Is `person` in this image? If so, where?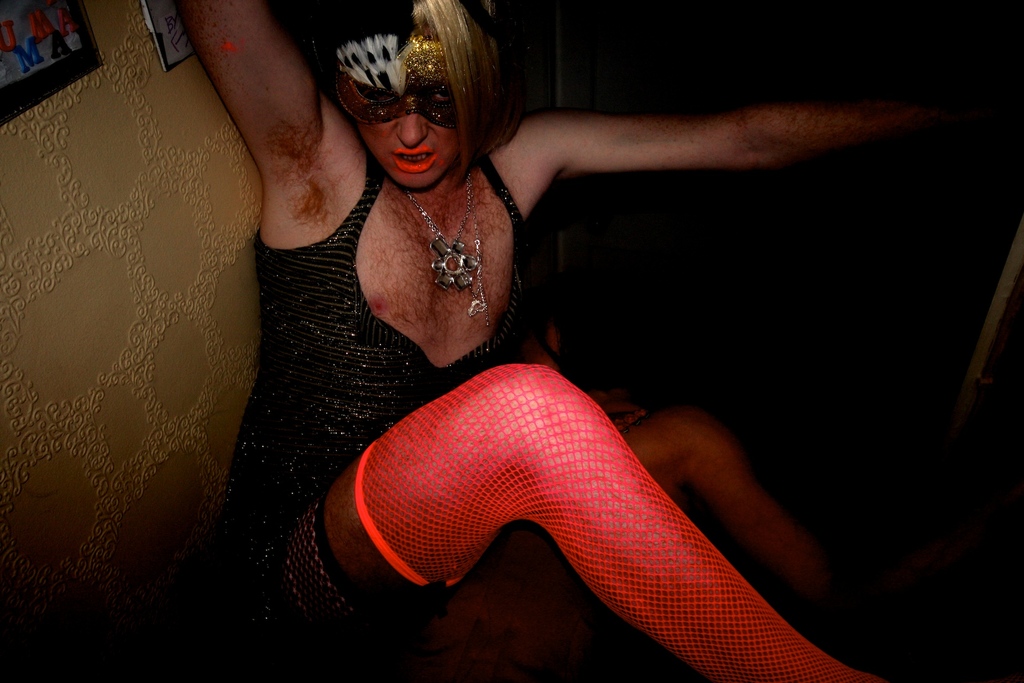
Yes, at <bbox>164, 0, 918, 682</bbox>.
